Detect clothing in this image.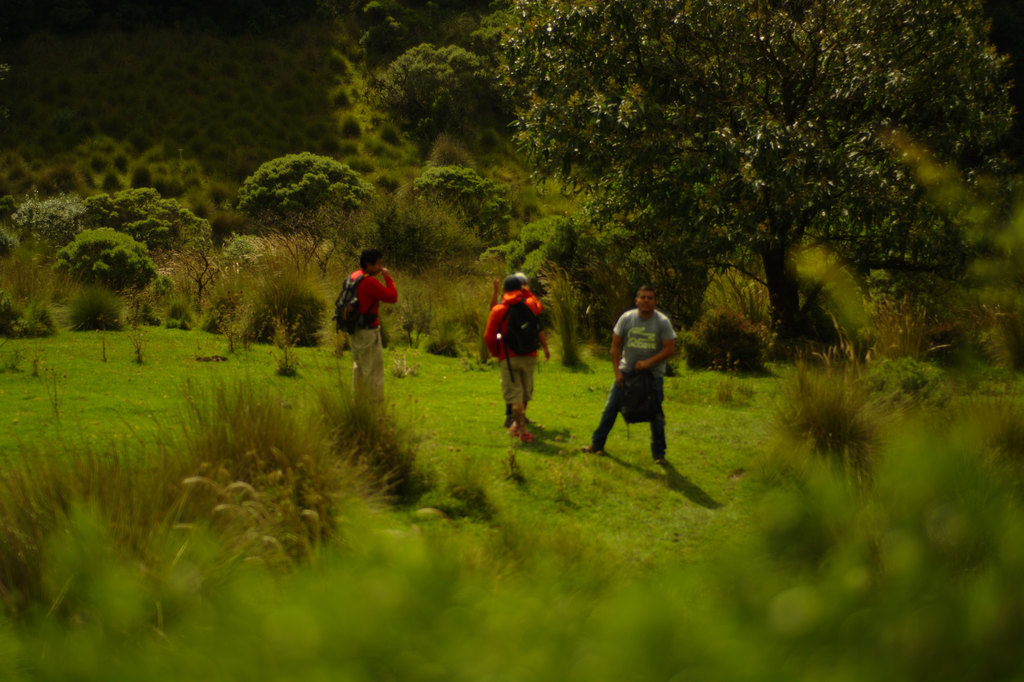
Detection: 344:267:396:406.
